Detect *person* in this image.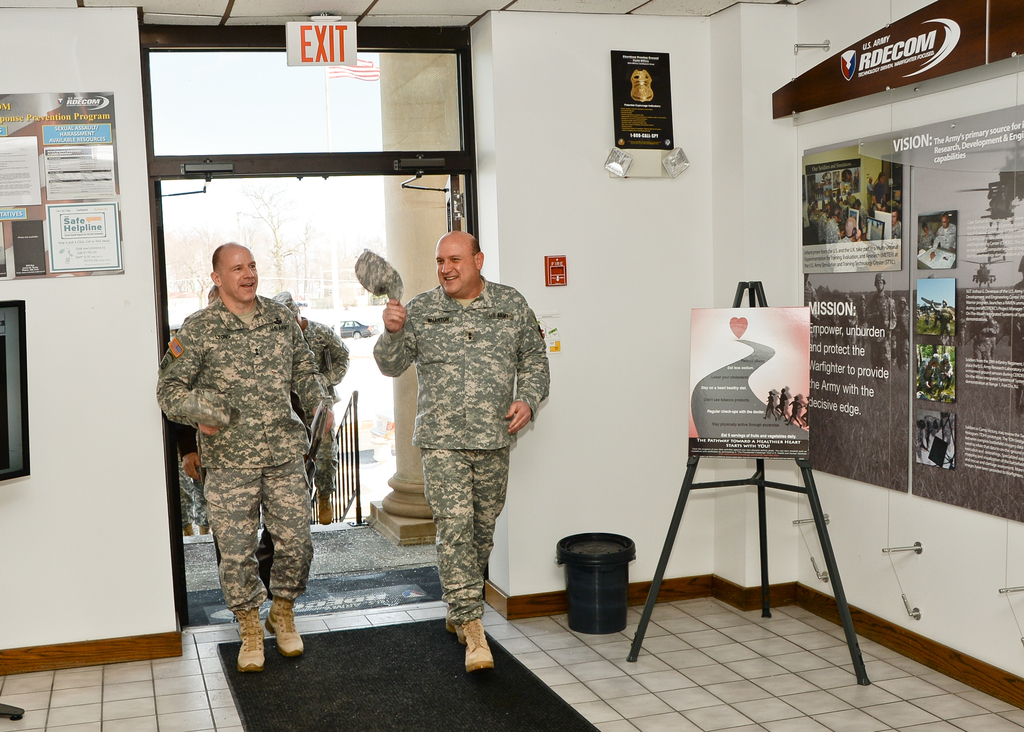
Detection: [x1=931, y1=295, x2=954, y2=345].
